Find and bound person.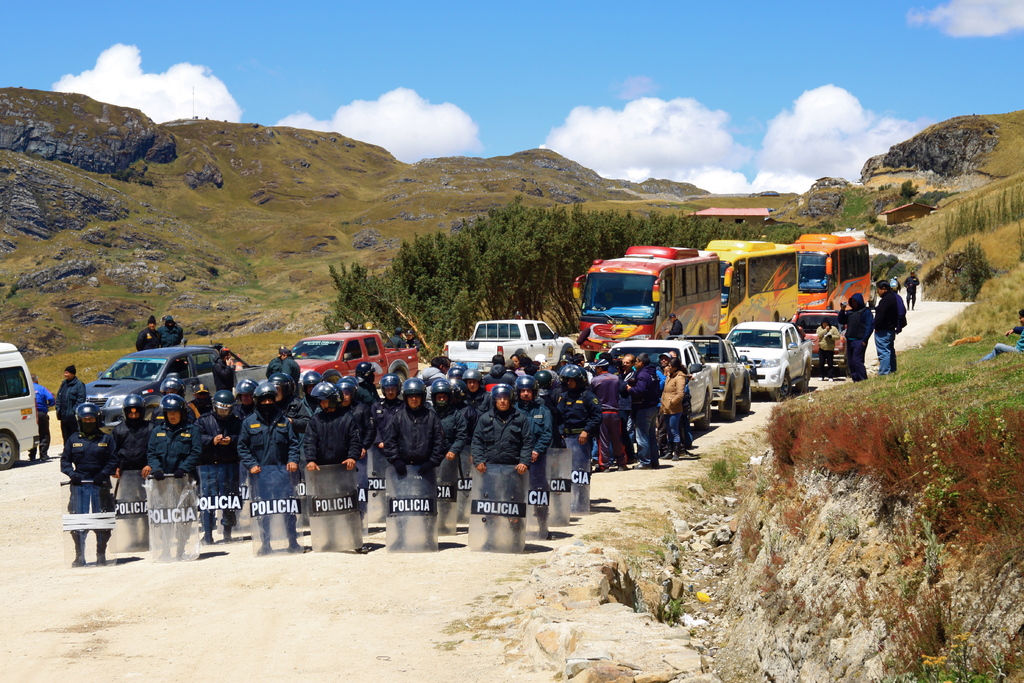
Bound: (507, 347, 538, 383).
